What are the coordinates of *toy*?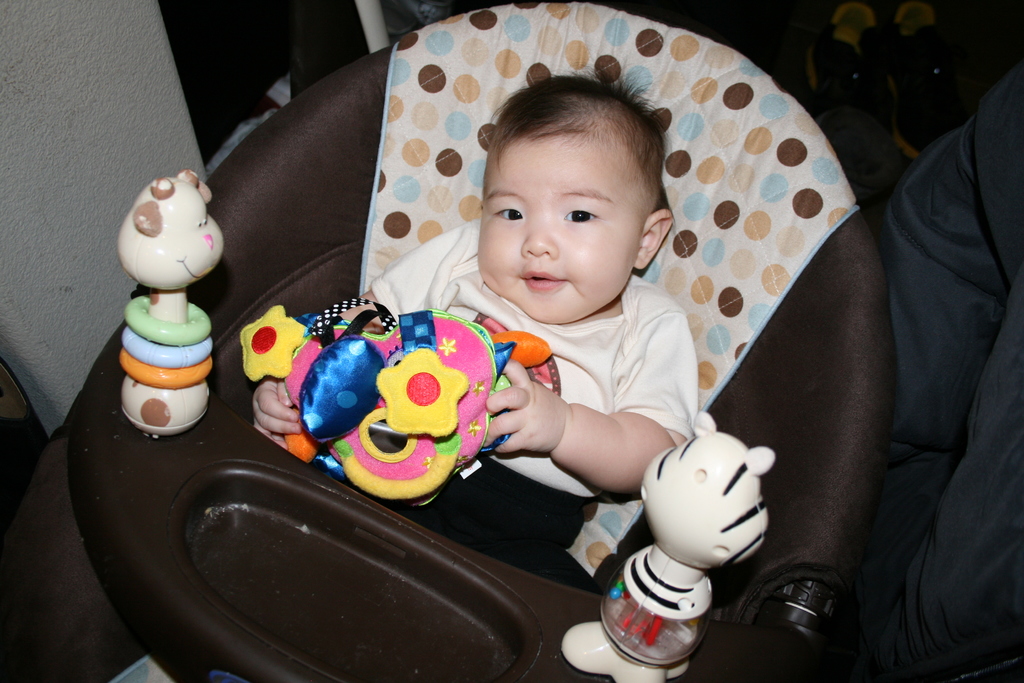
123:159:227:448.
